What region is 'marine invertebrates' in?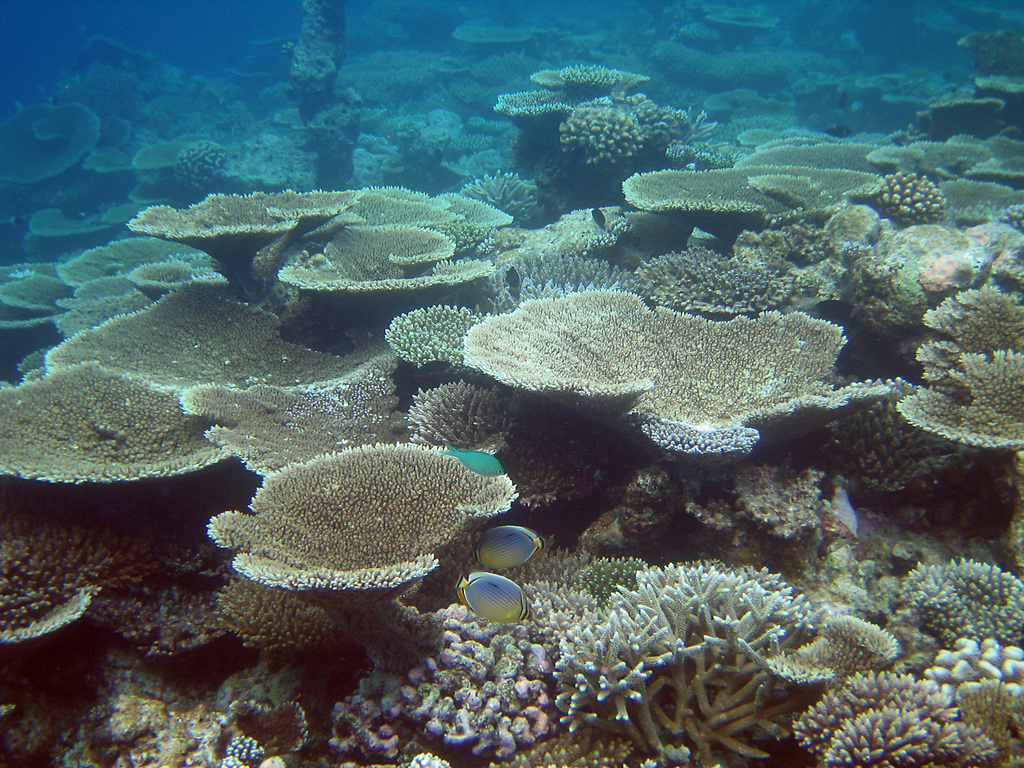
488, 78, 596, 129.
